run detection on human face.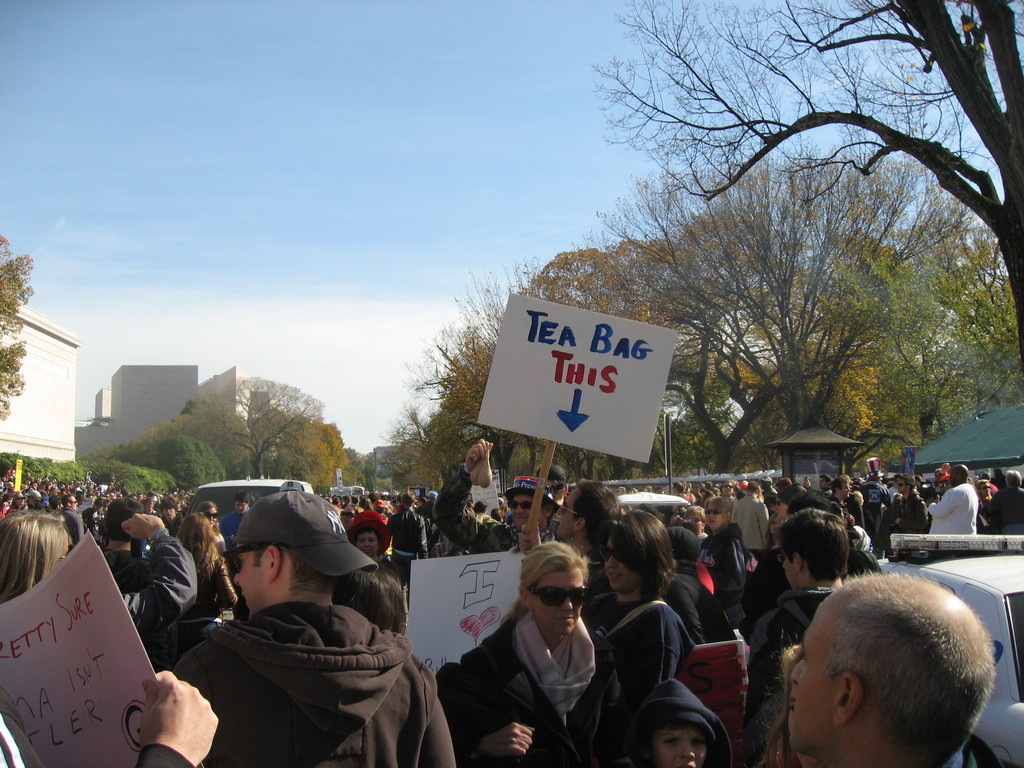
Result: bbox=[508, 490, 546, 528].
